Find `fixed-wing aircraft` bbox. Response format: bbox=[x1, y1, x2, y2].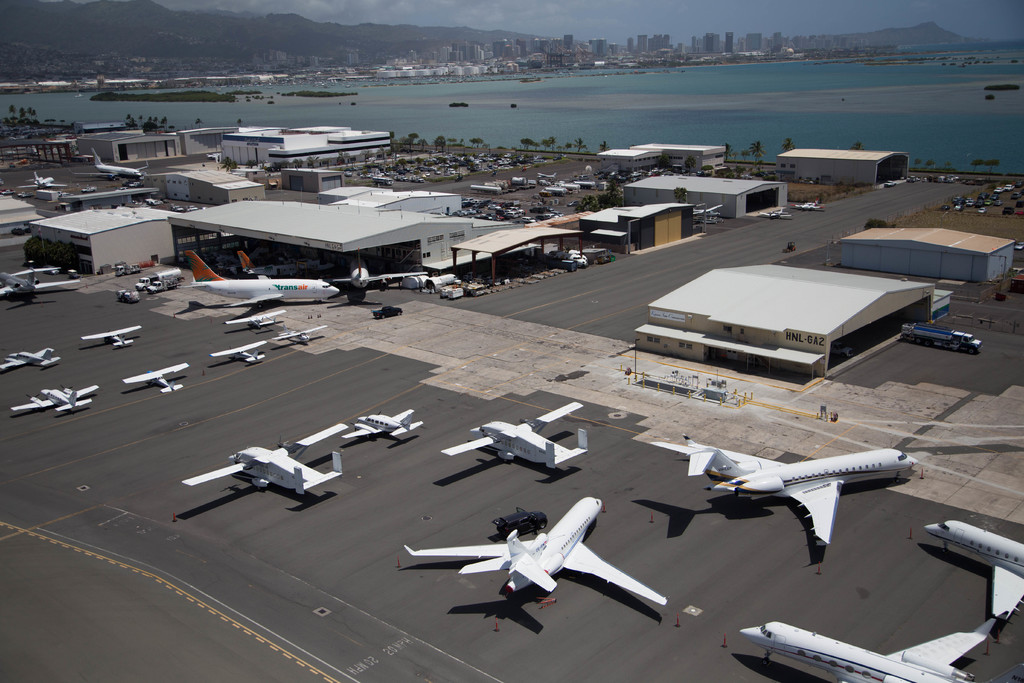
bbox=[224, 309, 289, 331].
